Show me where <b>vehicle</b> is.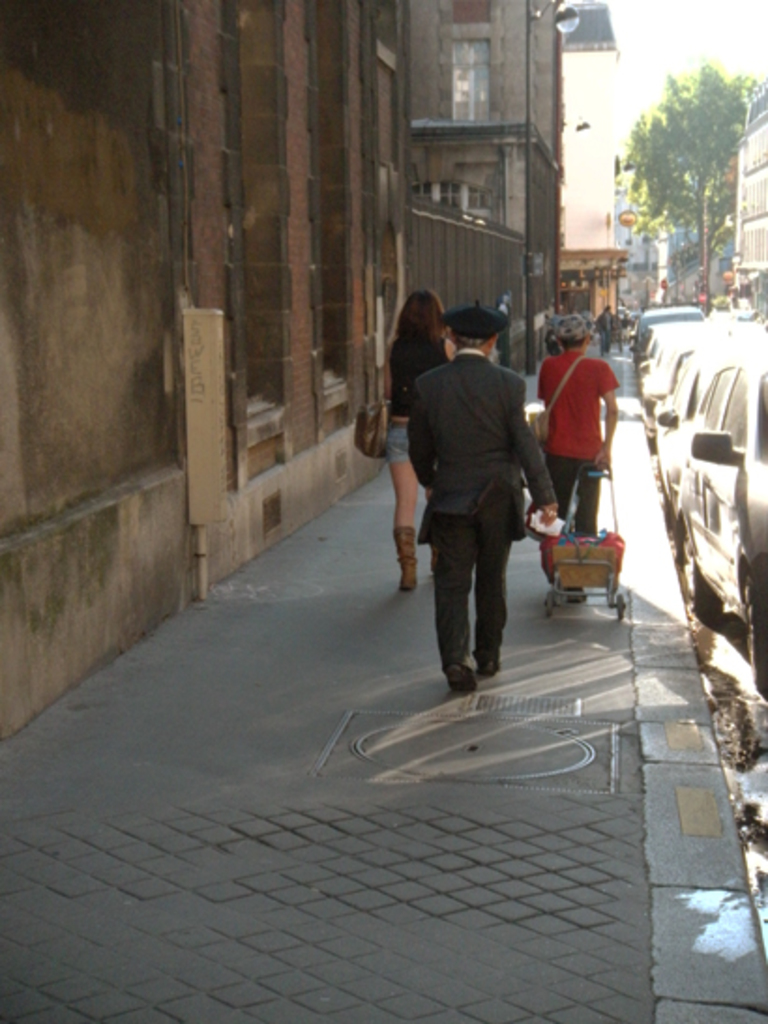
<b>vehicle</b> is at (635,283,766,657).
